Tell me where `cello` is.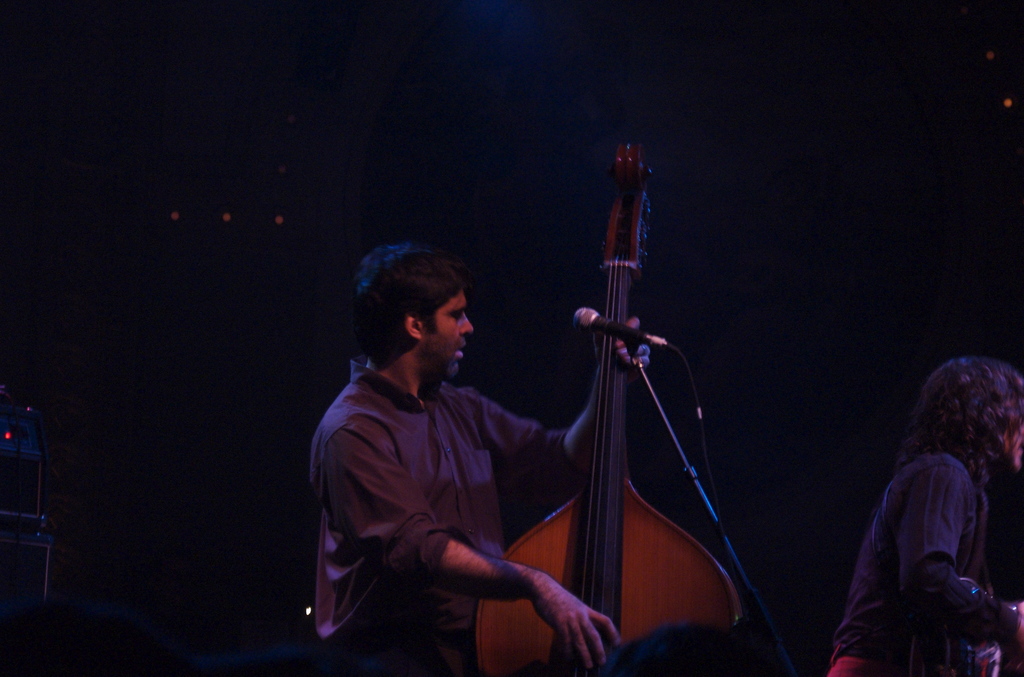
`cello` is at BBox(446, 145, 742, 676).
